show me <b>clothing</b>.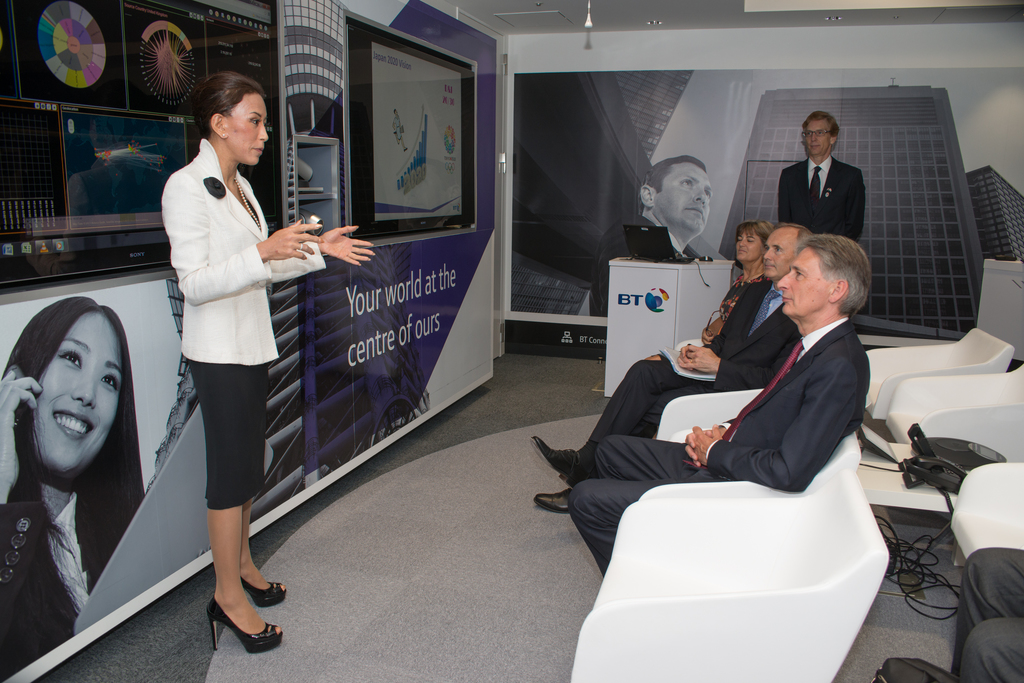
<b>clothing</b> is here: [778,150,866,245].
